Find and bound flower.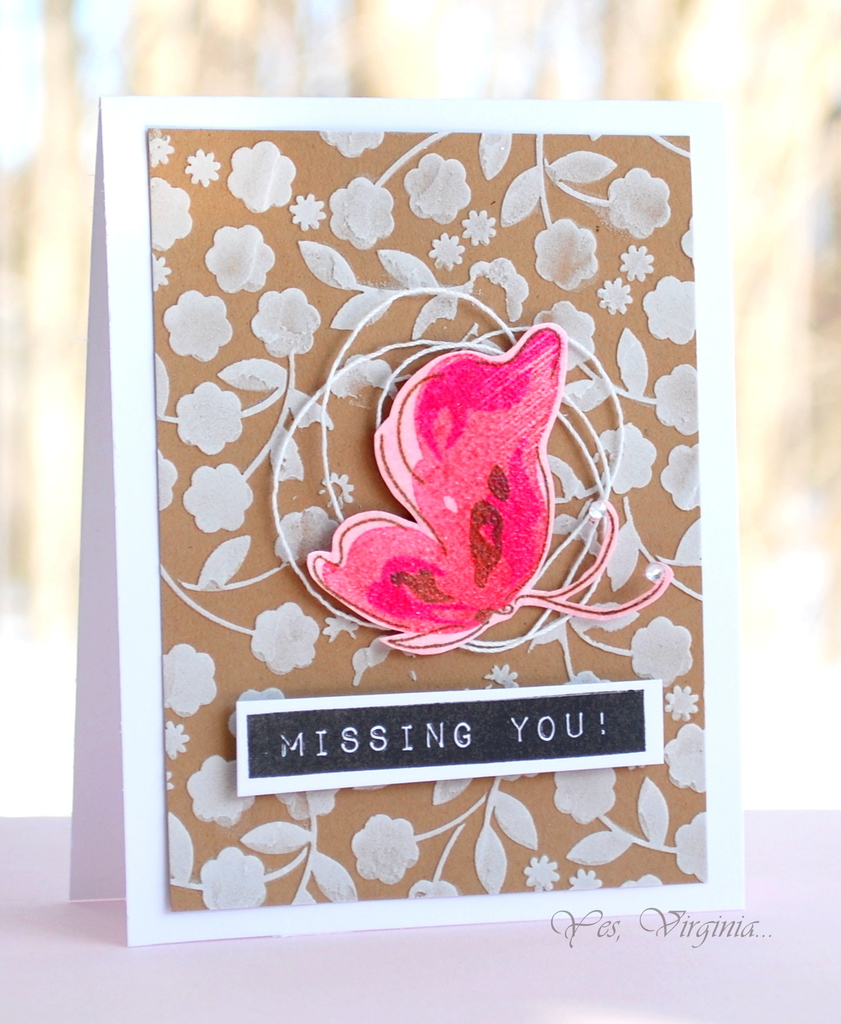
Bound: [207, 220, 269, 286].
